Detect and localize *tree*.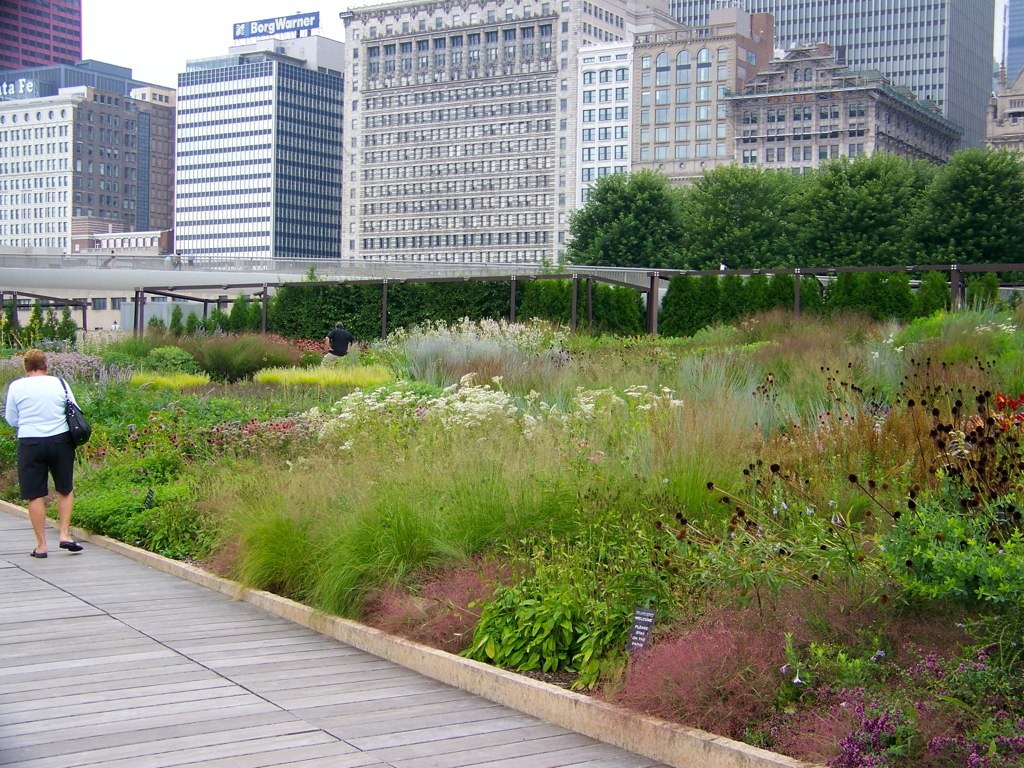
Localized at rect(172, 303, 186, 338).
